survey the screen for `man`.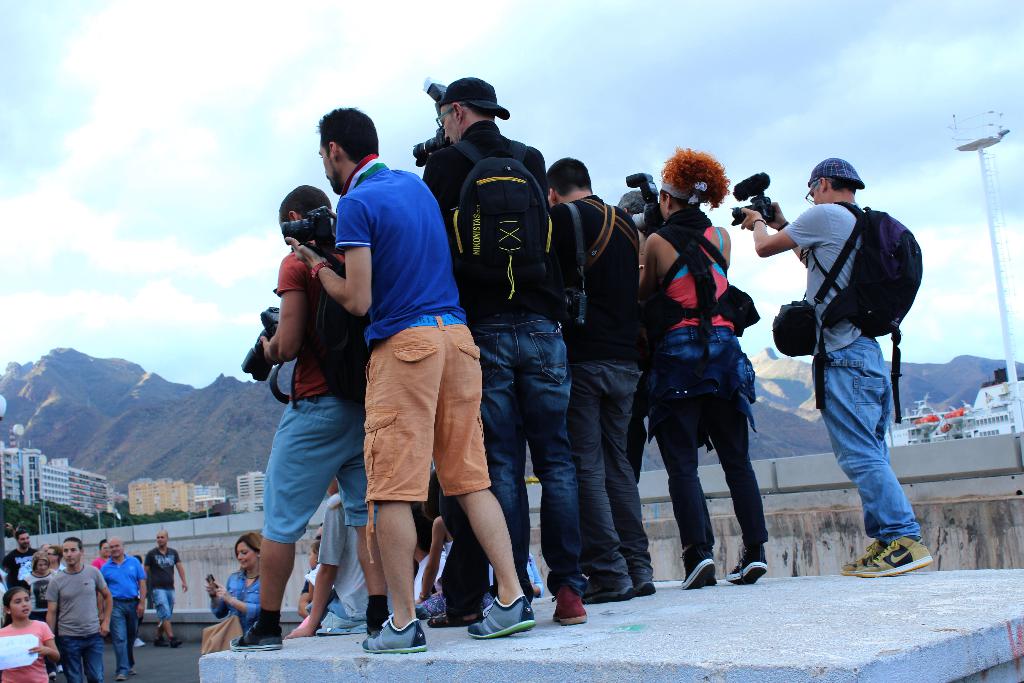
Survey found: <bbox>99, 537, 148, 682</bbox>.
